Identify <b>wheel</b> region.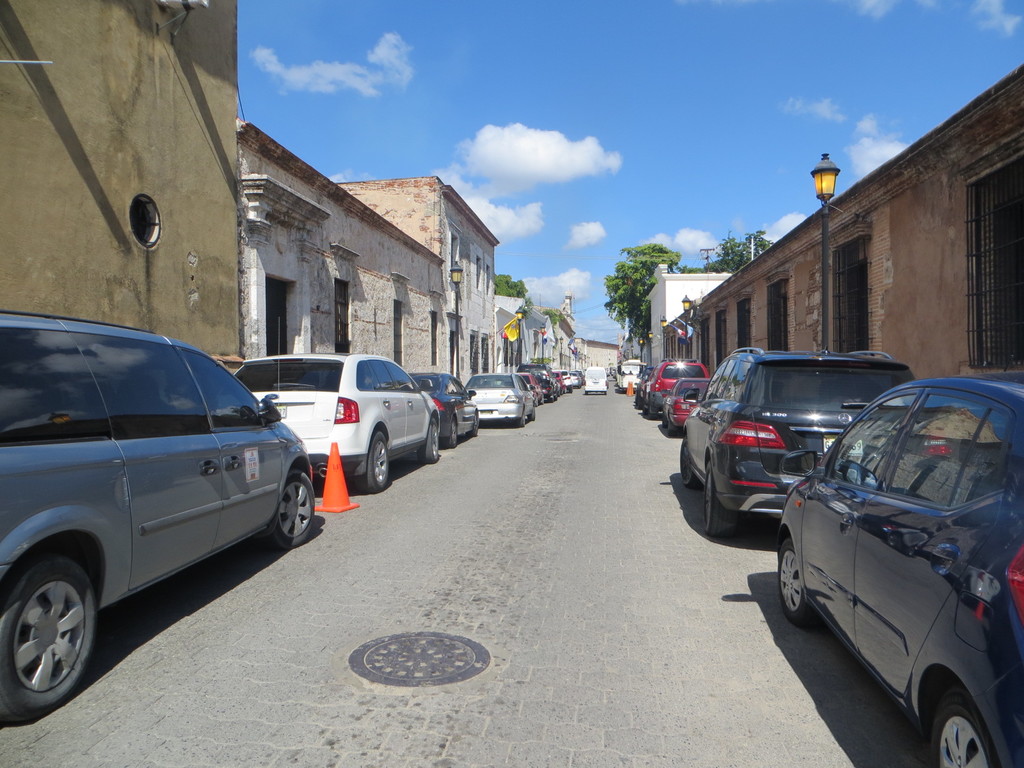
Region: bbox=(360, 432, 387, 493).
